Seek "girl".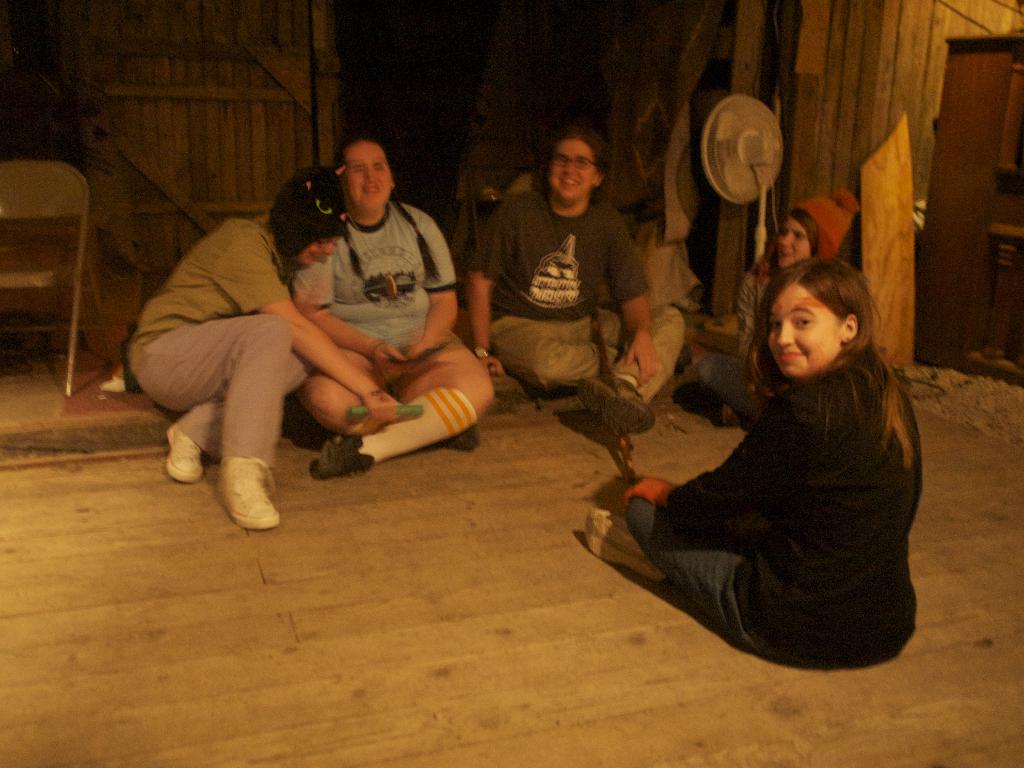
{"x1": 692, "y1": 189, "x2": 862, "y2": 429}.
